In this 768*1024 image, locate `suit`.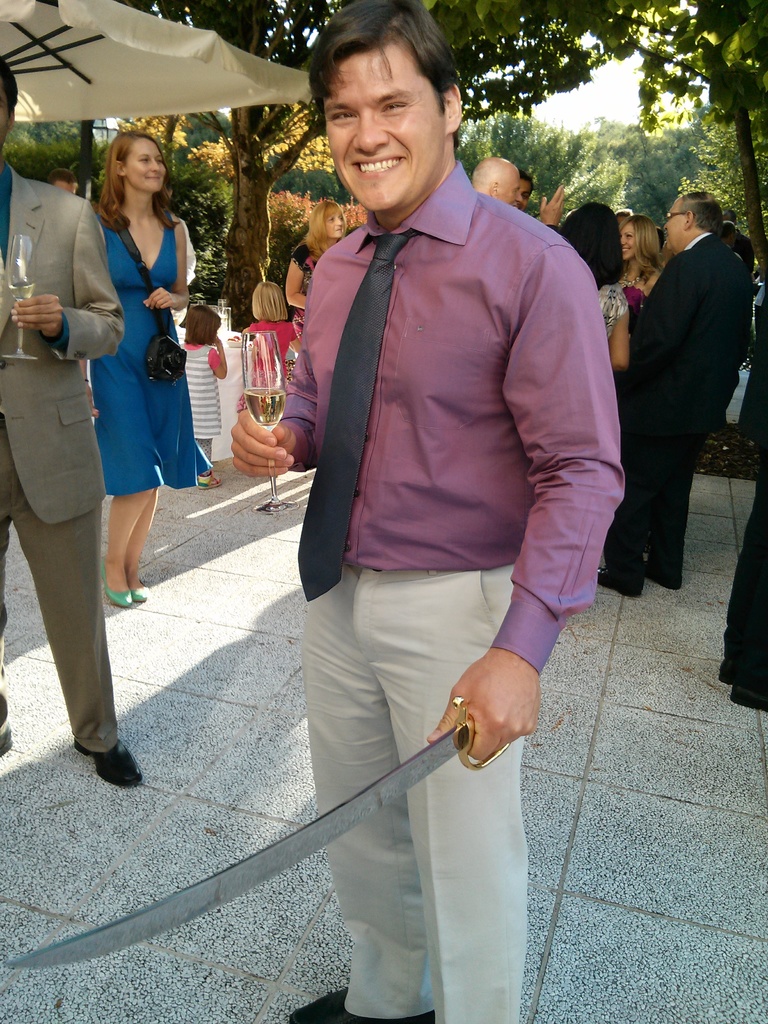
Bounding box: {"x1": 617, "y1": 177, "x2": 761, "y2": 592}.
